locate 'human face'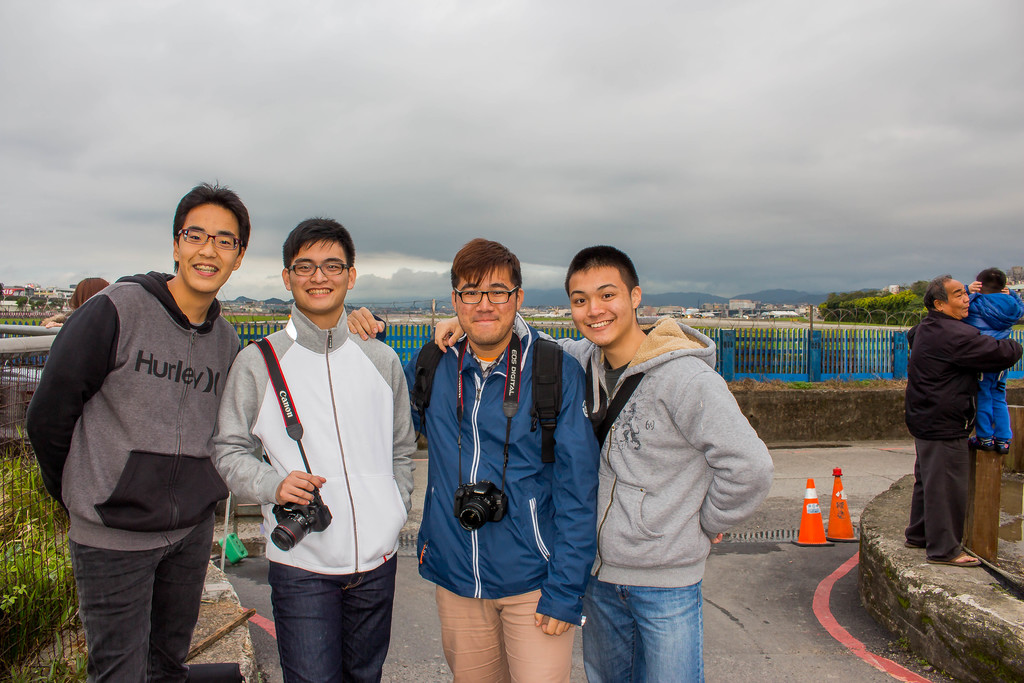
rect(292, 241, 346, 313)
